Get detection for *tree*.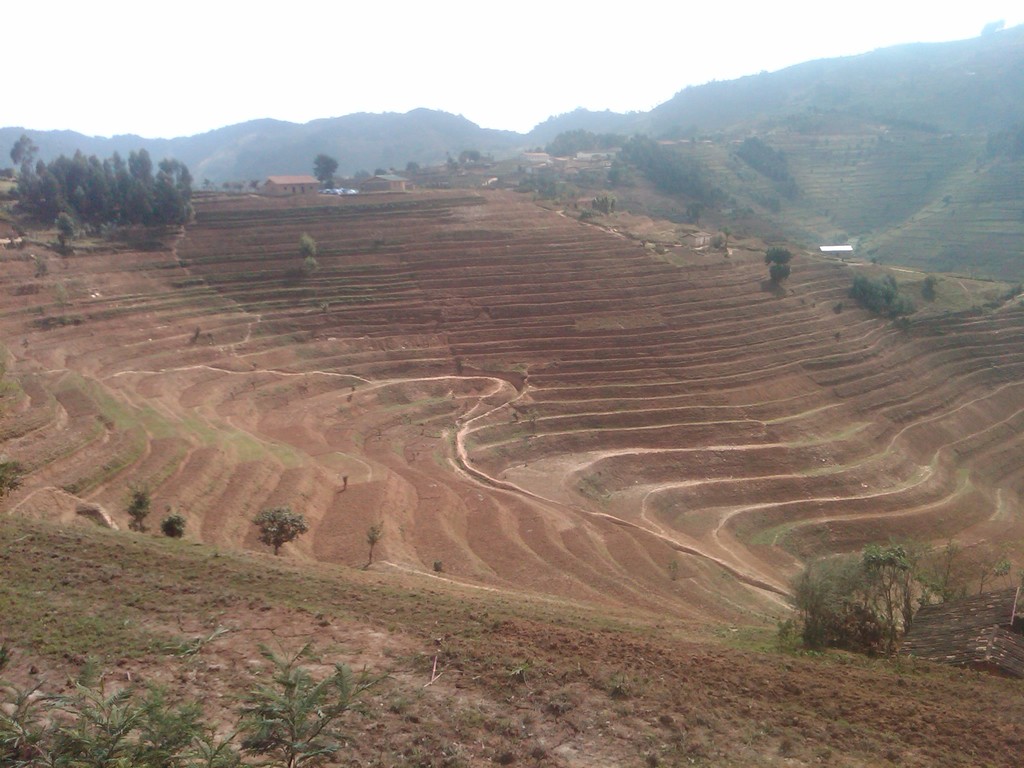
Detection: 198, 177, 209, 190.
